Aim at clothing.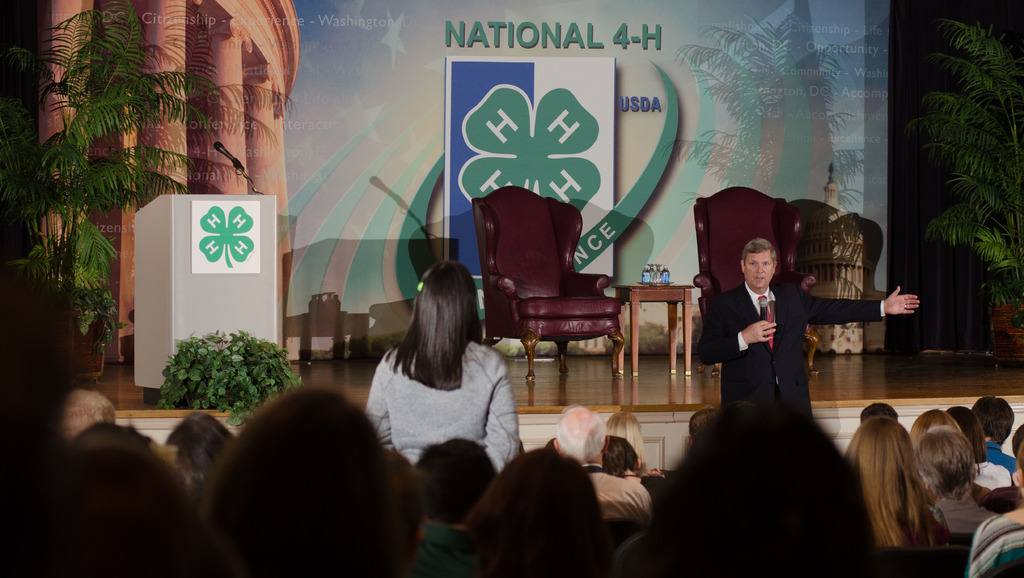
Aimed at 582:462:671:527.
